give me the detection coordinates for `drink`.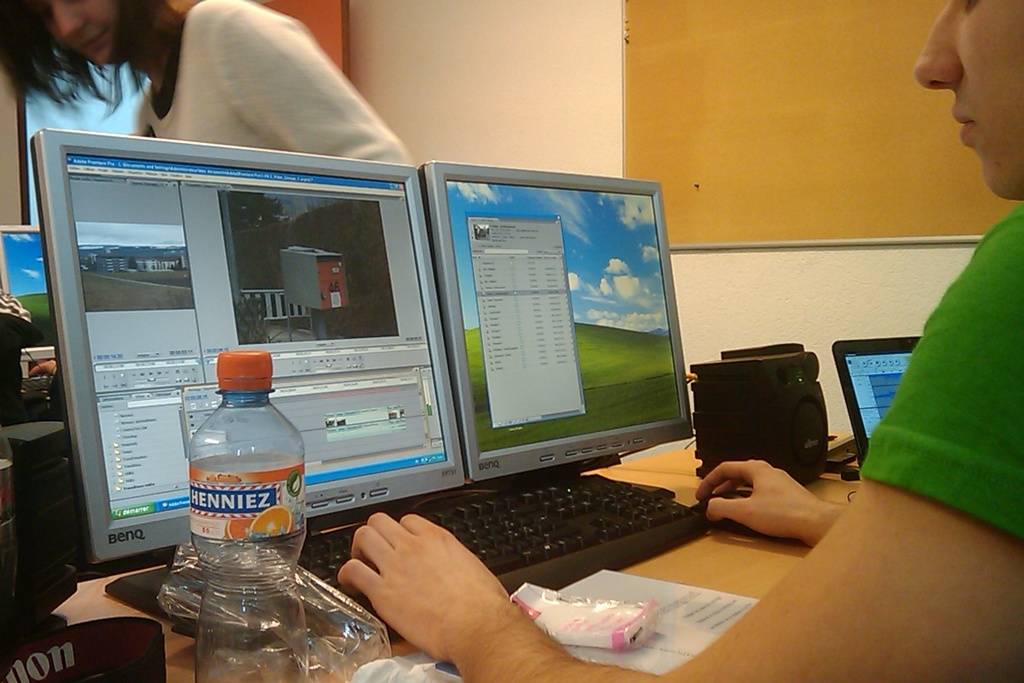
box=[187, 348, 310, 682].
